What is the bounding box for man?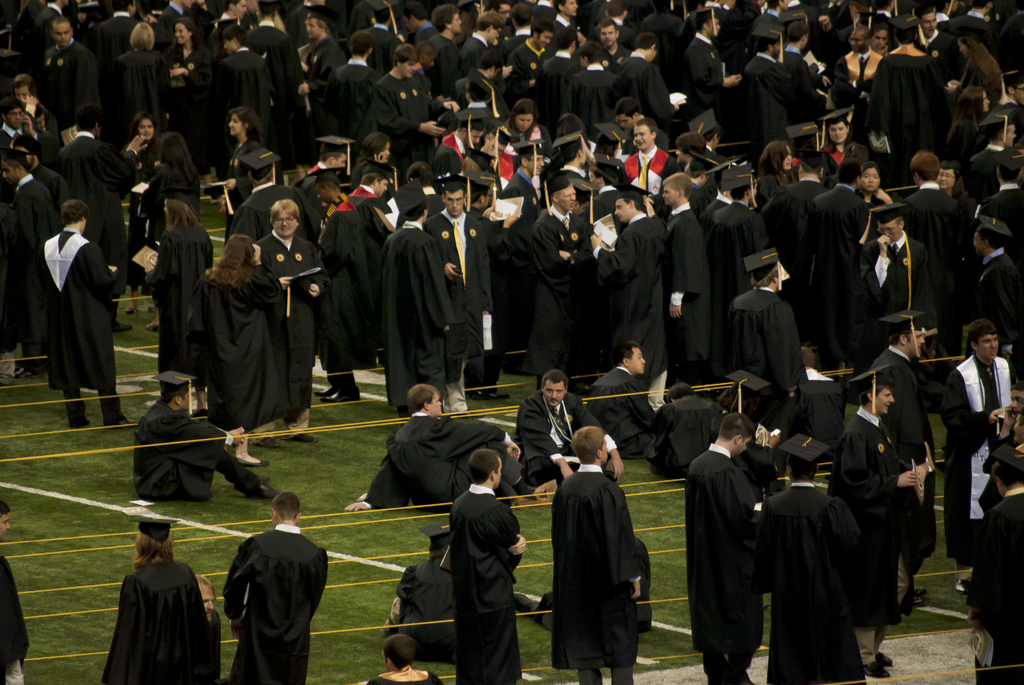
95,522,215,684.
